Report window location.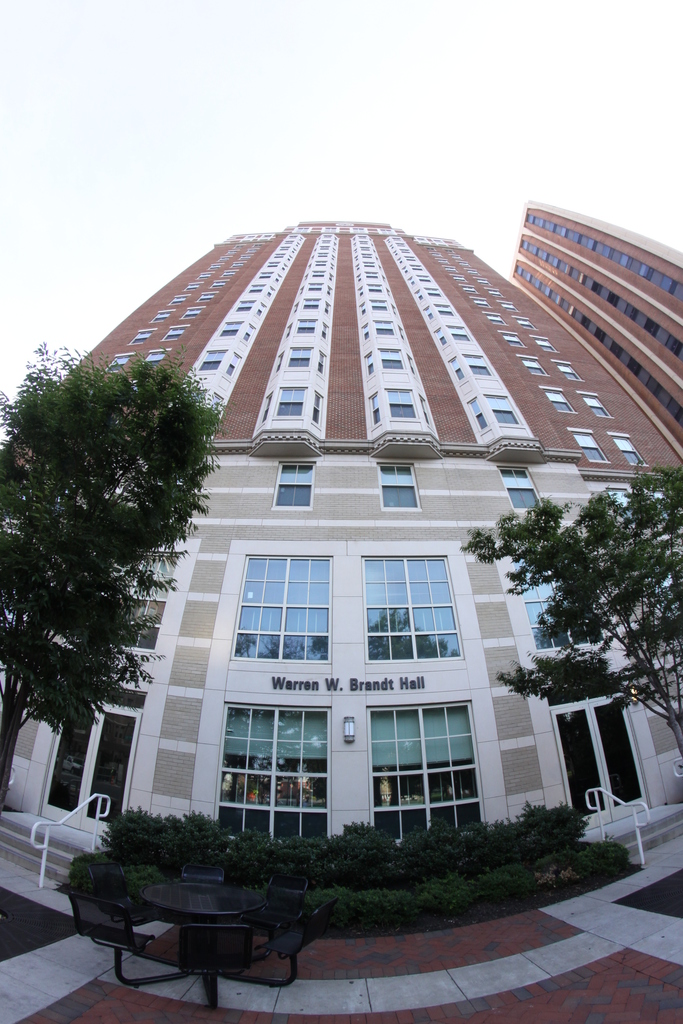
Report: 196/288/215/302.
